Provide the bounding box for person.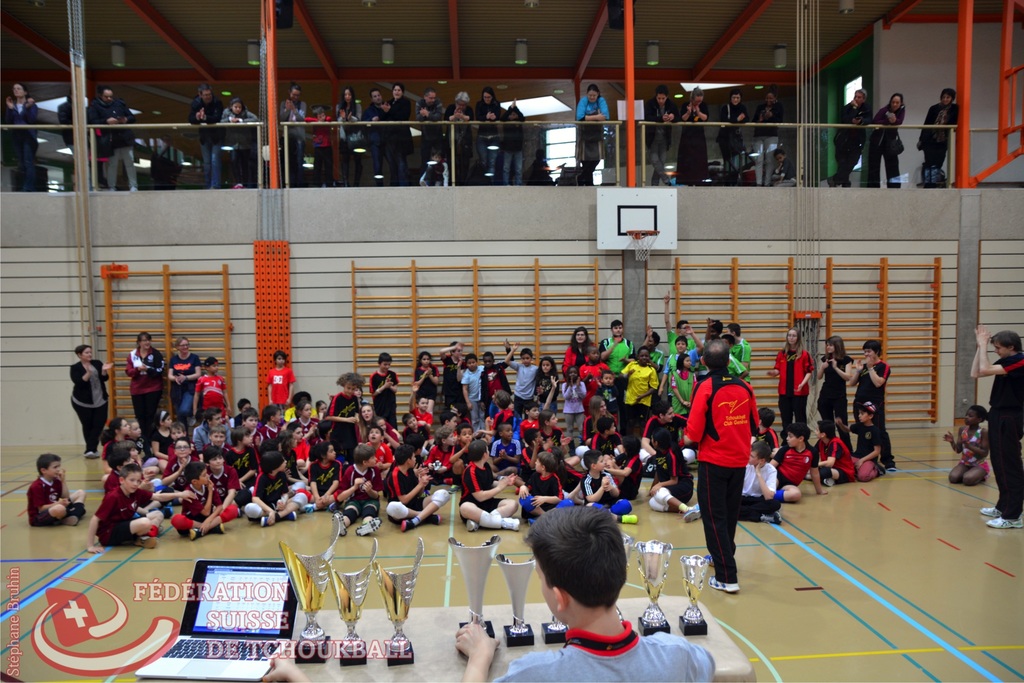
(x1=88, y1=464, x2=164, y2=554).
